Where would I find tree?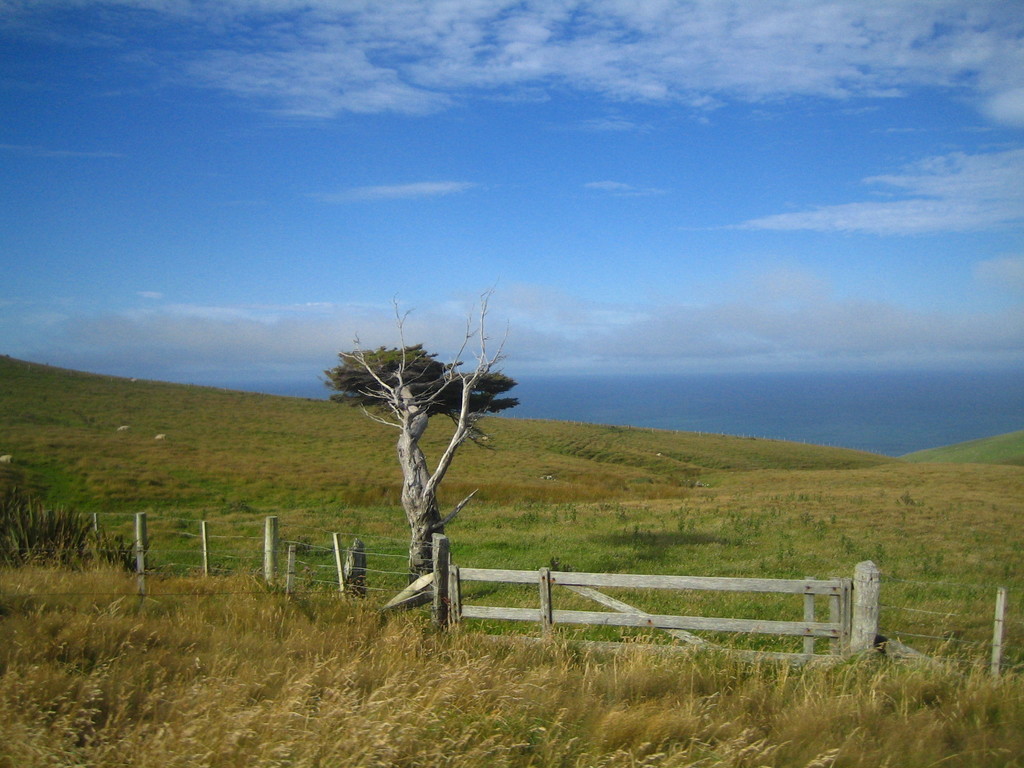
At <bbox>317, 285, 518, 610</bbox>.
